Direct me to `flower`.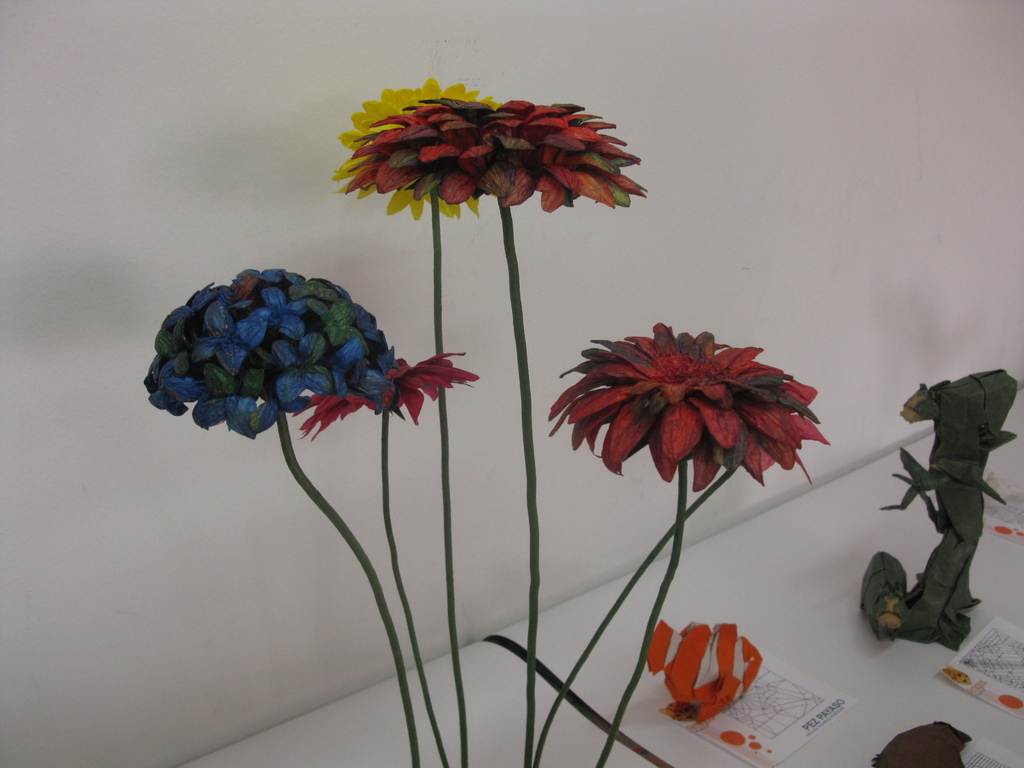
Direction: bbox=(344, 97, 660, 206).
